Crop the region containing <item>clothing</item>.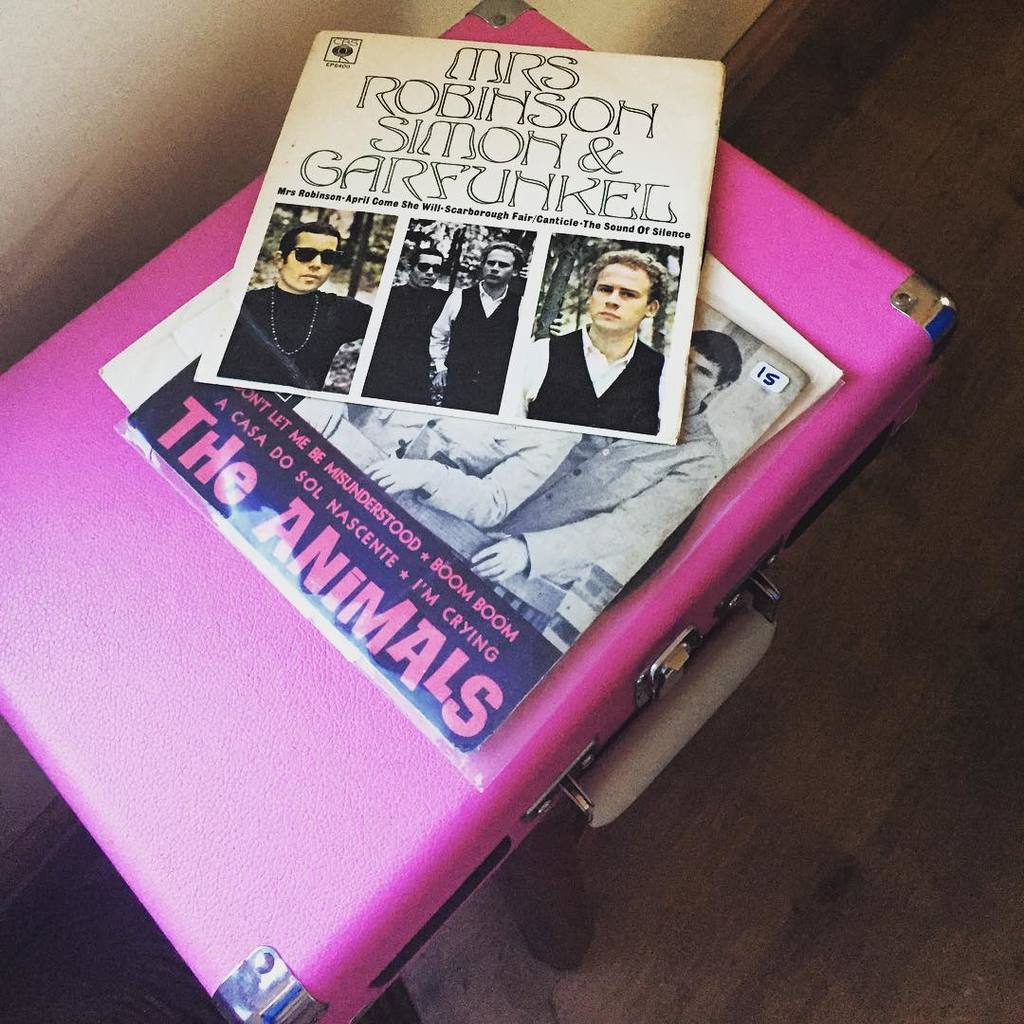
Crop region: locate(294, 407, 583, 527).
